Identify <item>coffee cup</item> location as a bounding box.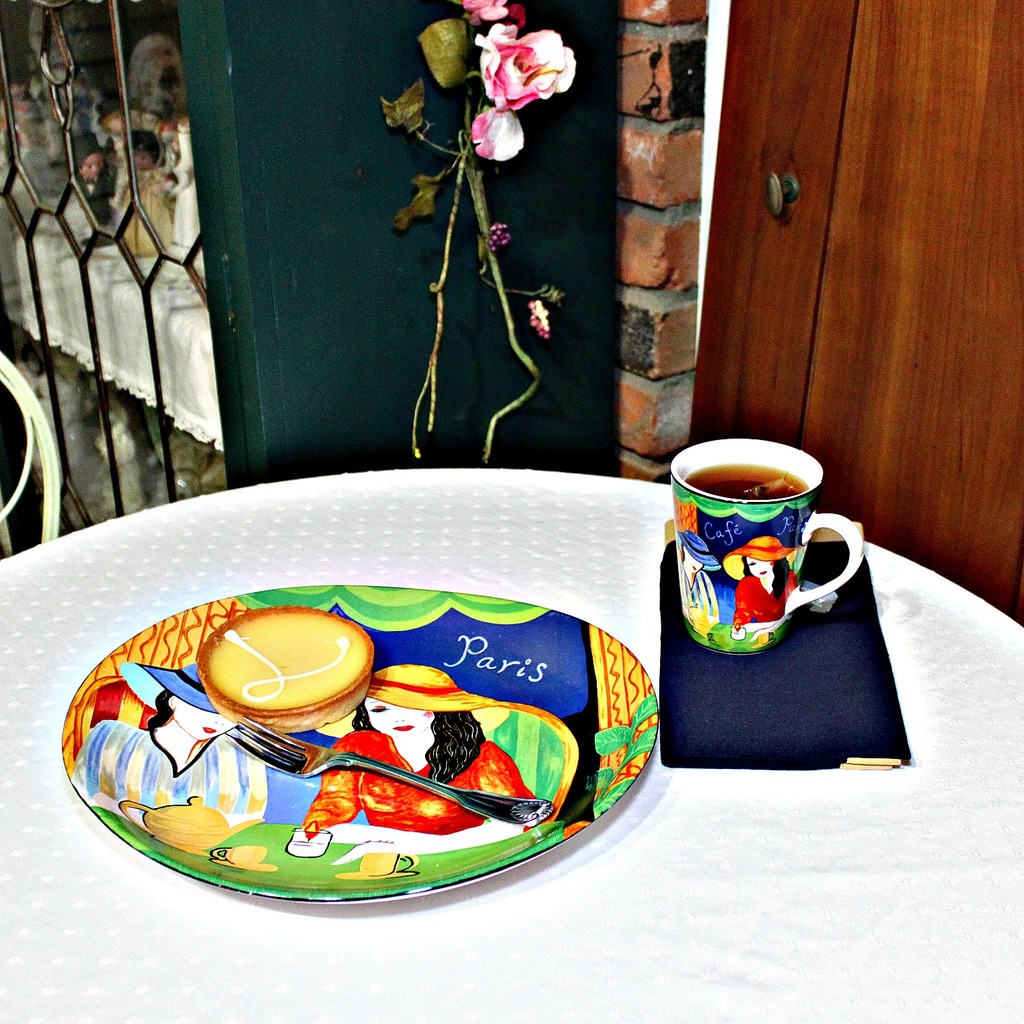
box=[671, 439, 866, 659].
